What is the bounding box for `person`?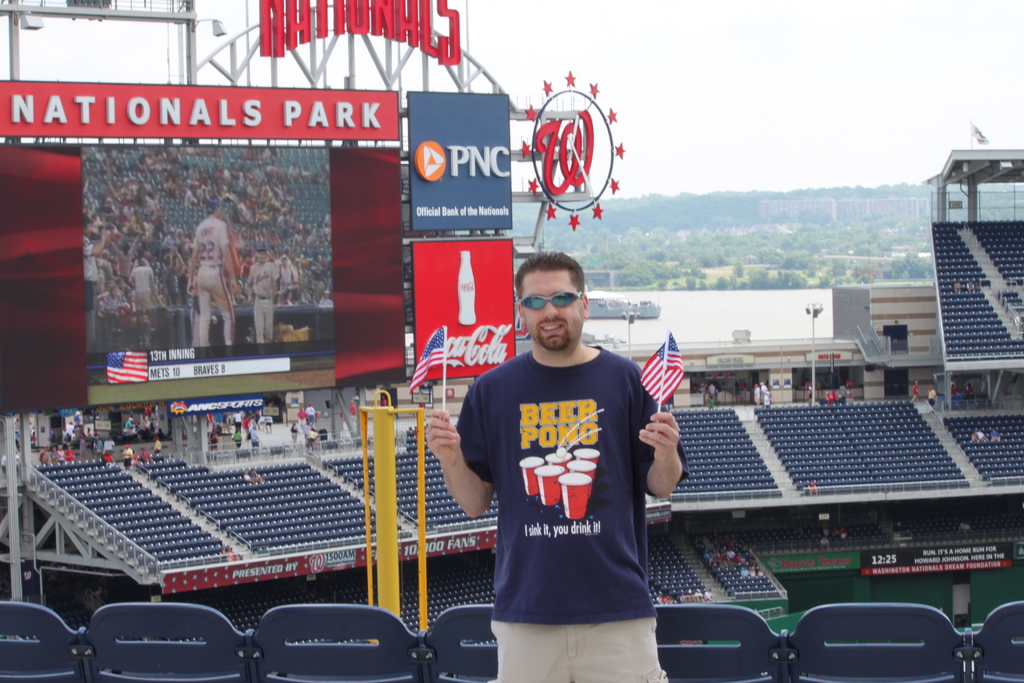
(241,236,278,343).
